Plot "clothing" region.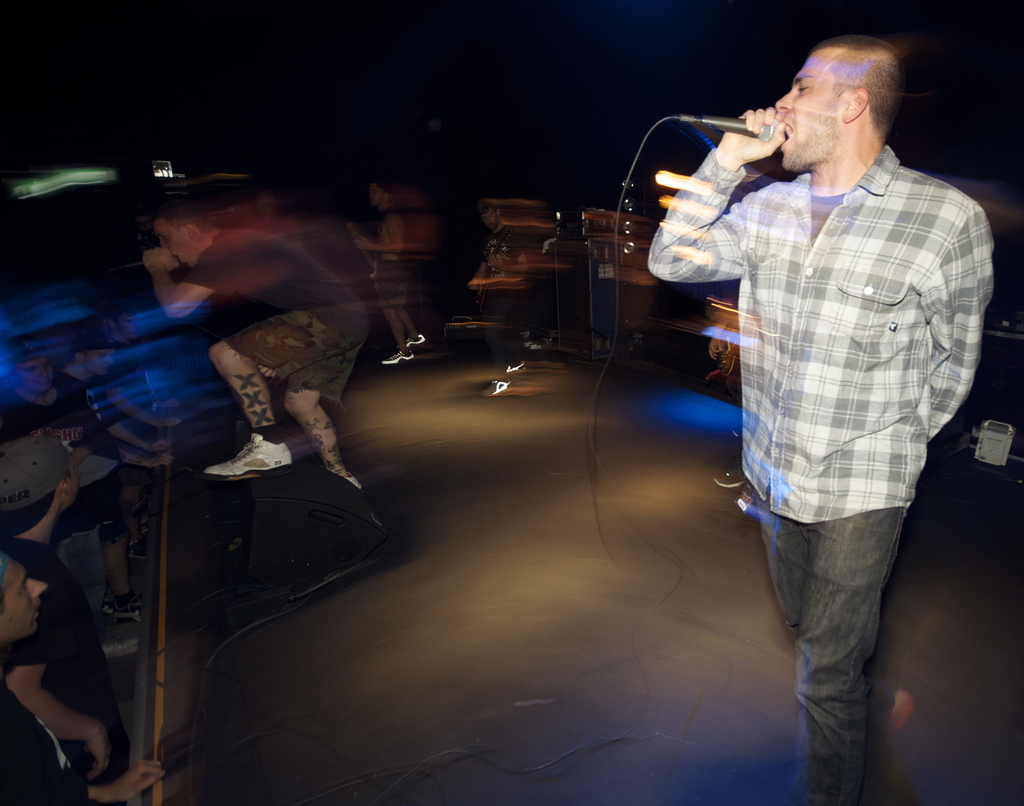
Plotted at [644,140,995,521].
